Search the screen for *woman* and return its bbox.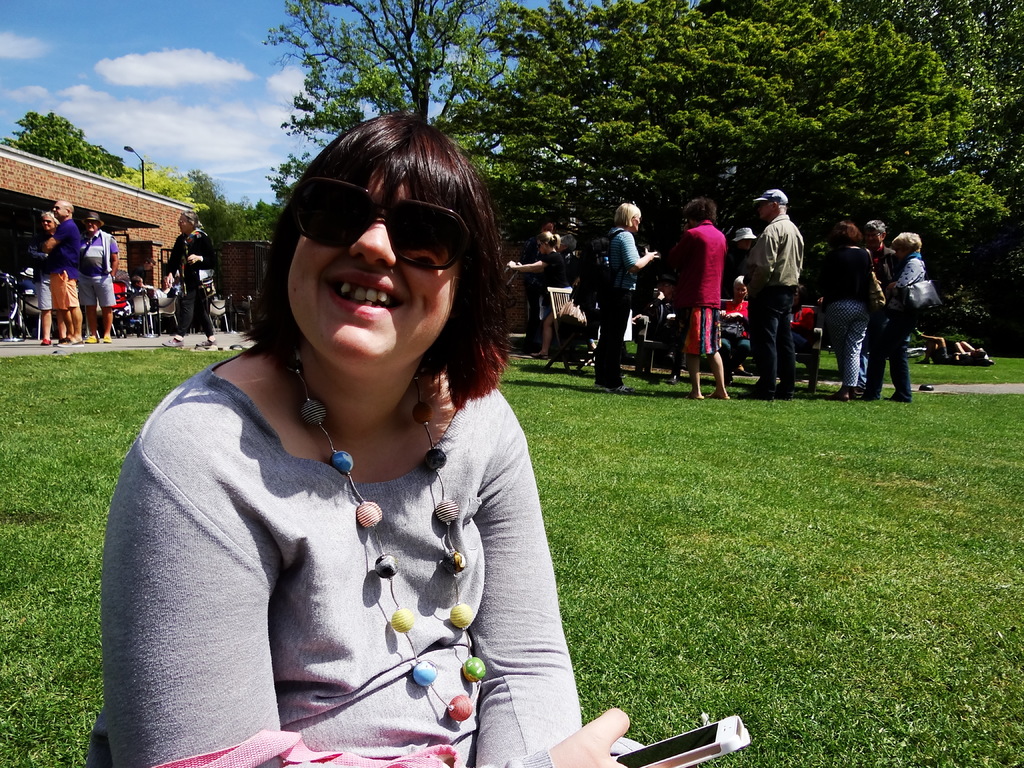
Found: 593, 200, 664, 392.
